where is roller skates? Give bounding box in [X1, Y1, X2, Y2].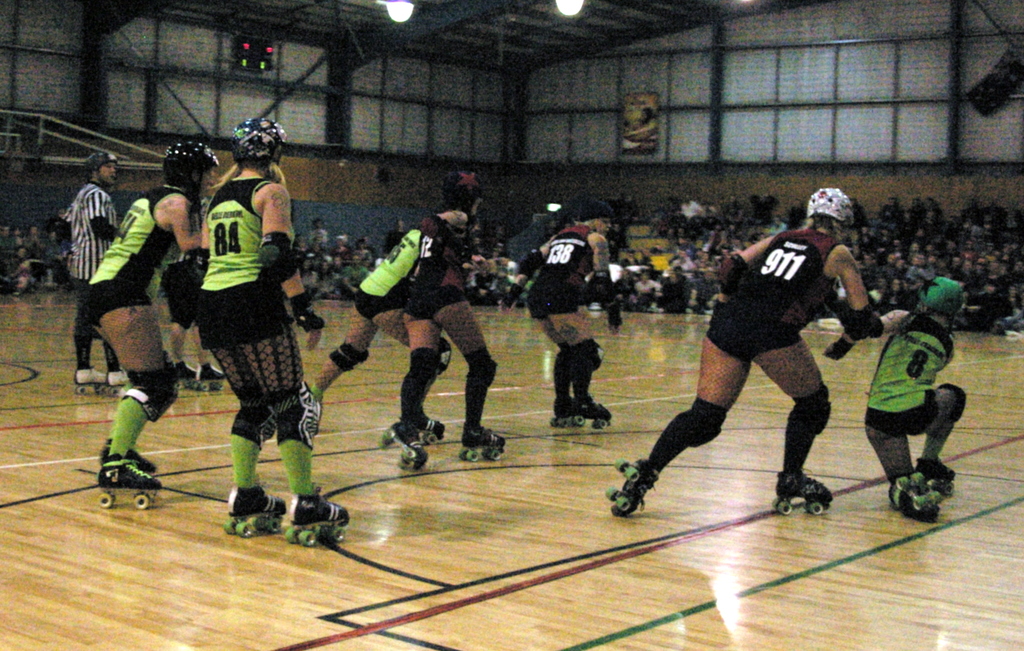
[223, 484, 286, 538].
